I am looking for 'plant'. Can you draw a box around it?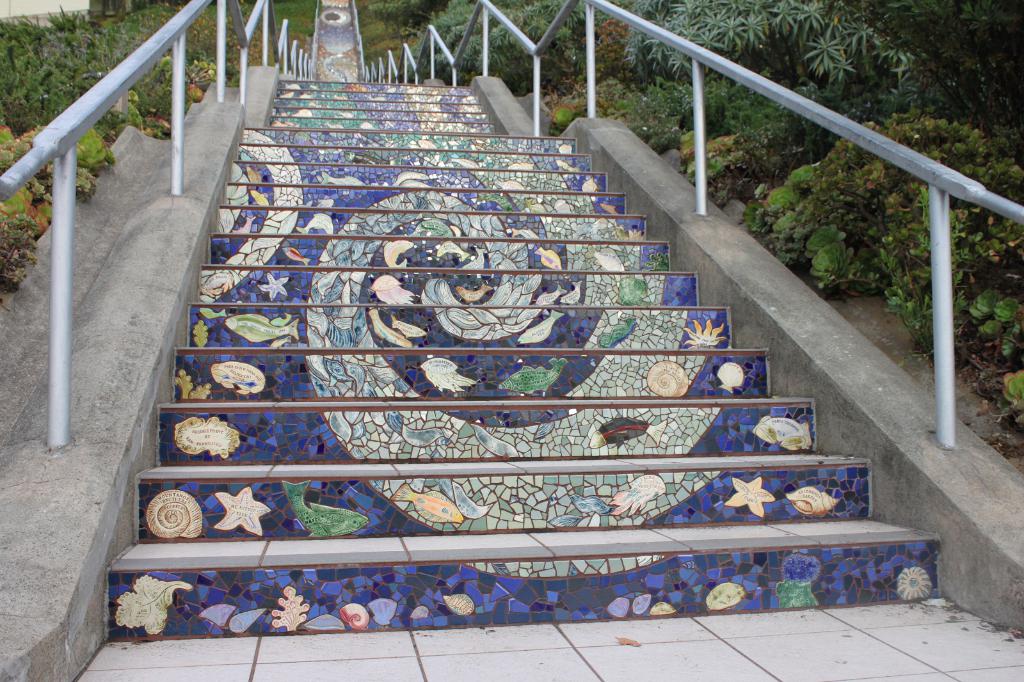
Sure, the bounding box is {"x1": 892, "y1": 0, "x2": 1023, "y2": 157}.
